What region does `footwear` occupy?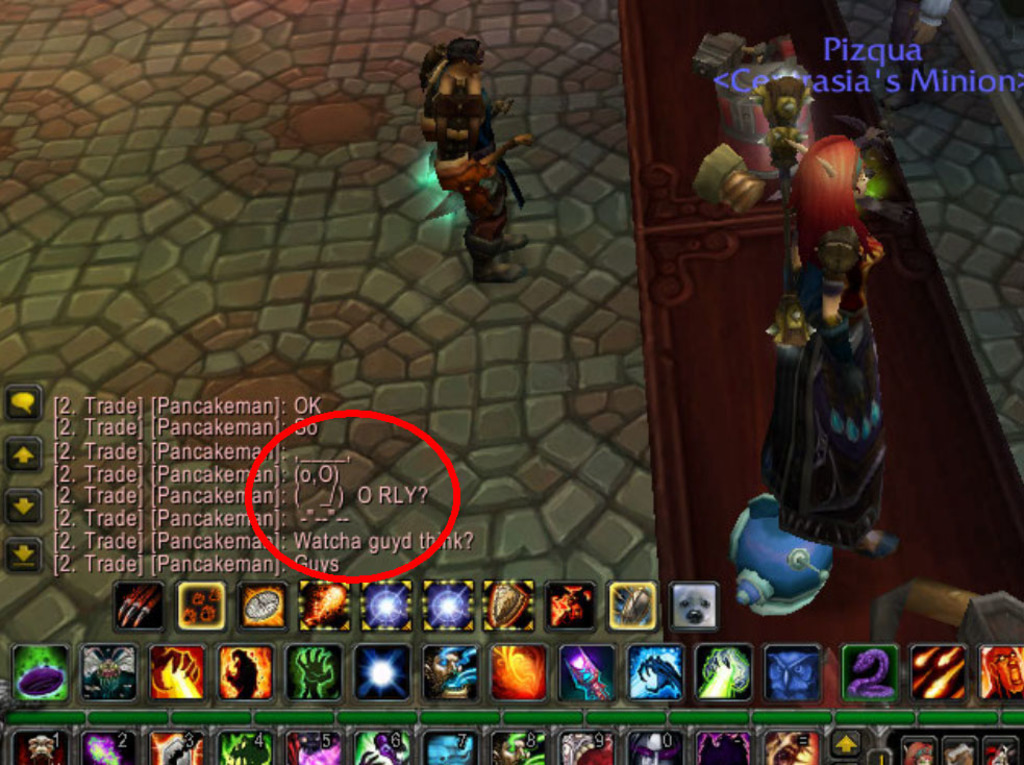
495/230/526/253.
